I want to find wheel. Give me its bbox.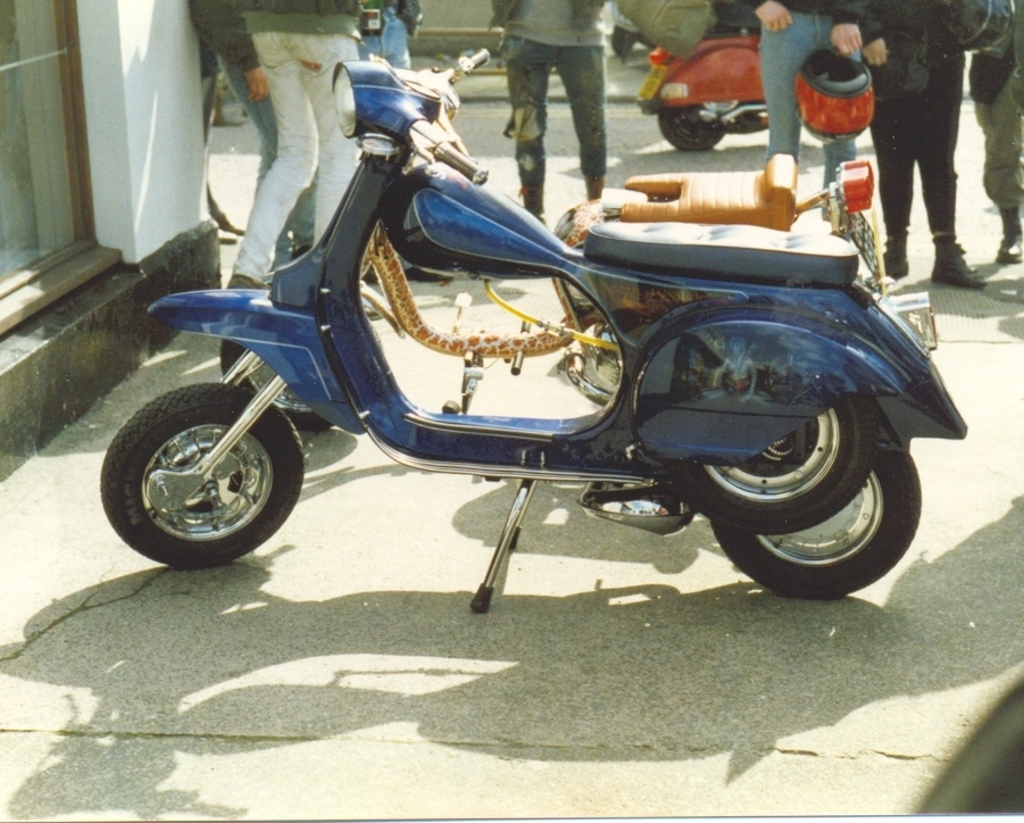
[left=655, top=111, right=724, bottom=155].
